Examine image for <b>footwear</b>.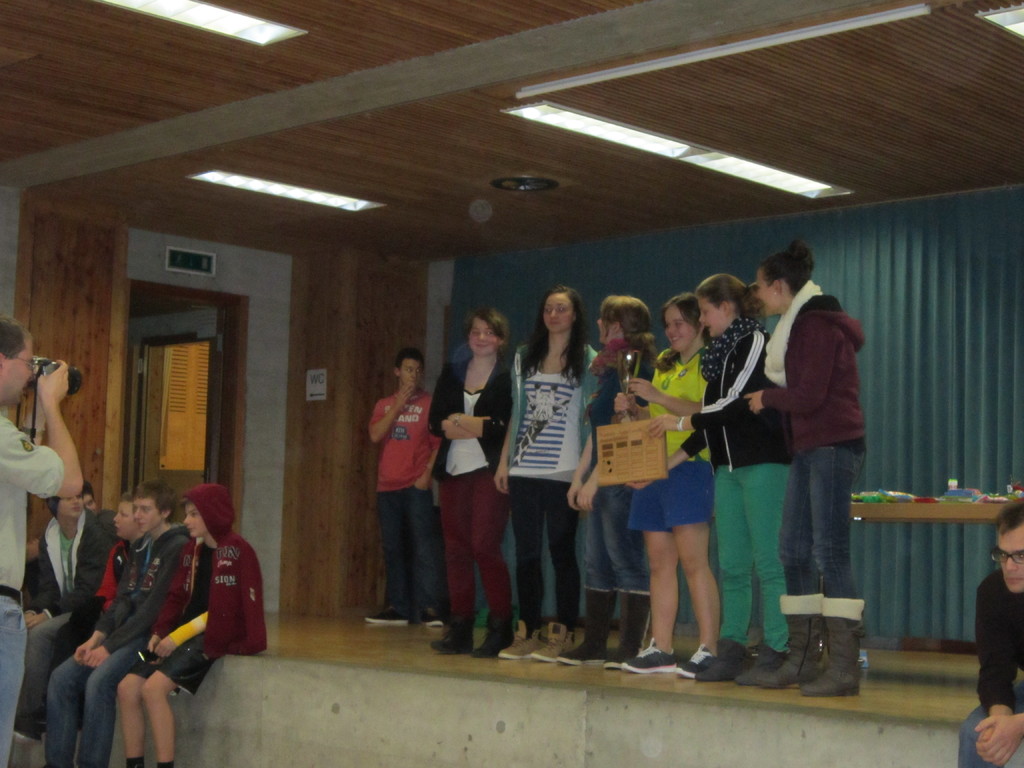
Examination result: bbox=(425, 607, 445, 627).
